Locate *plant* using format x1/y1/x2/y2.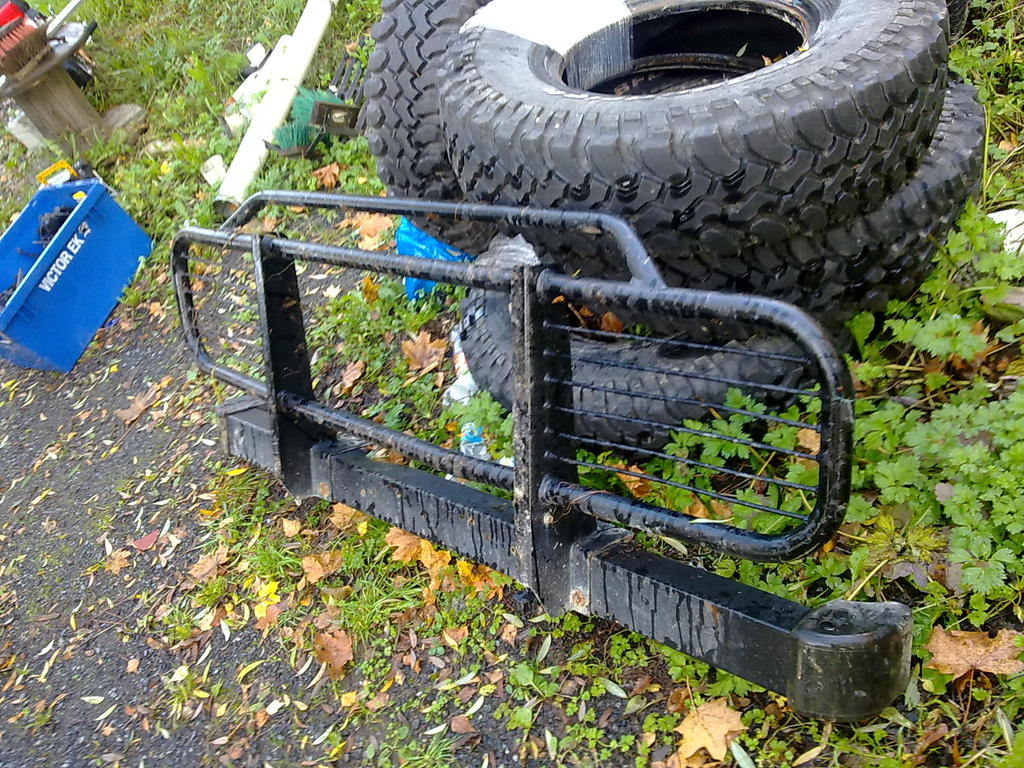
127/148/164/225.
